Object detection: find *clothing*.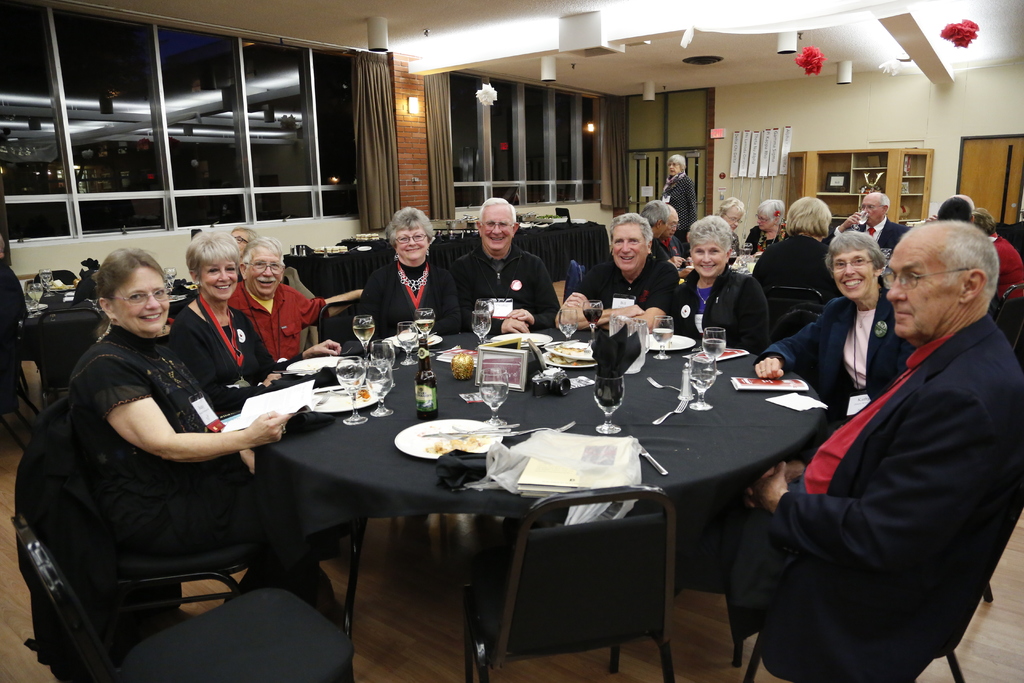
bbox=(350, 252, 461, 333).
